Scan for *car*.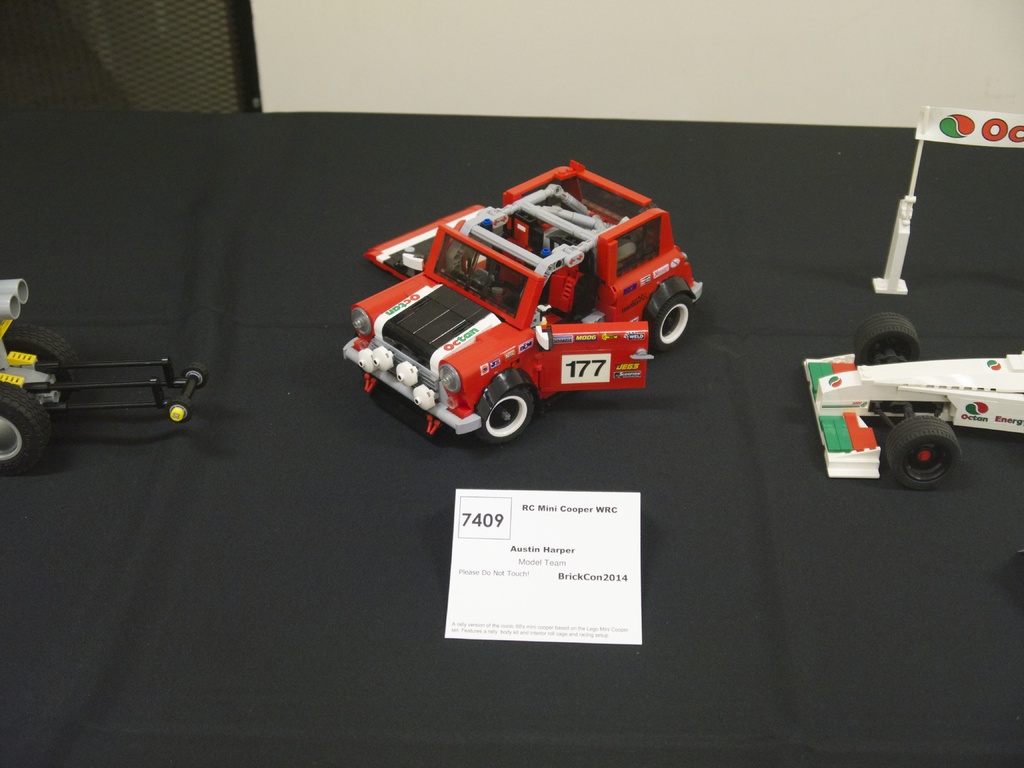
Scan result: {"left": 333, "top": 166, "right": 714, "bottom": 451}.
